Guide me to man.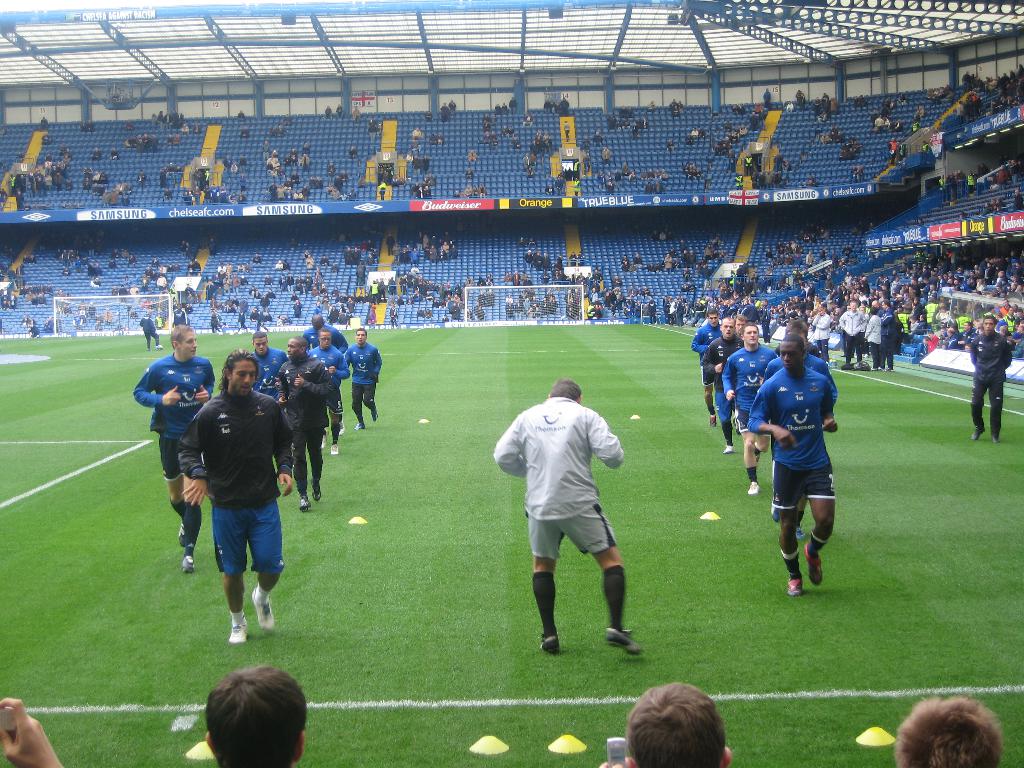
Guidance: l=202, t=663, r=307, b=767.
